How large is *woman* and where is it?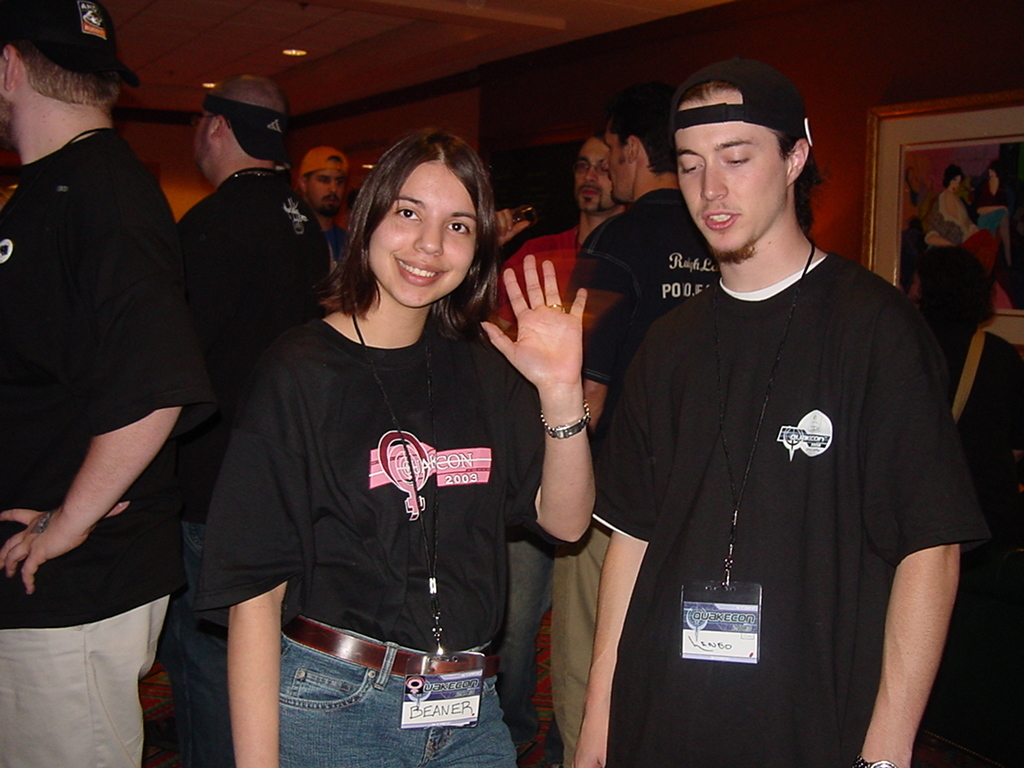
Bounding box: x1=203 y1=130 x2=537 y2=761.
